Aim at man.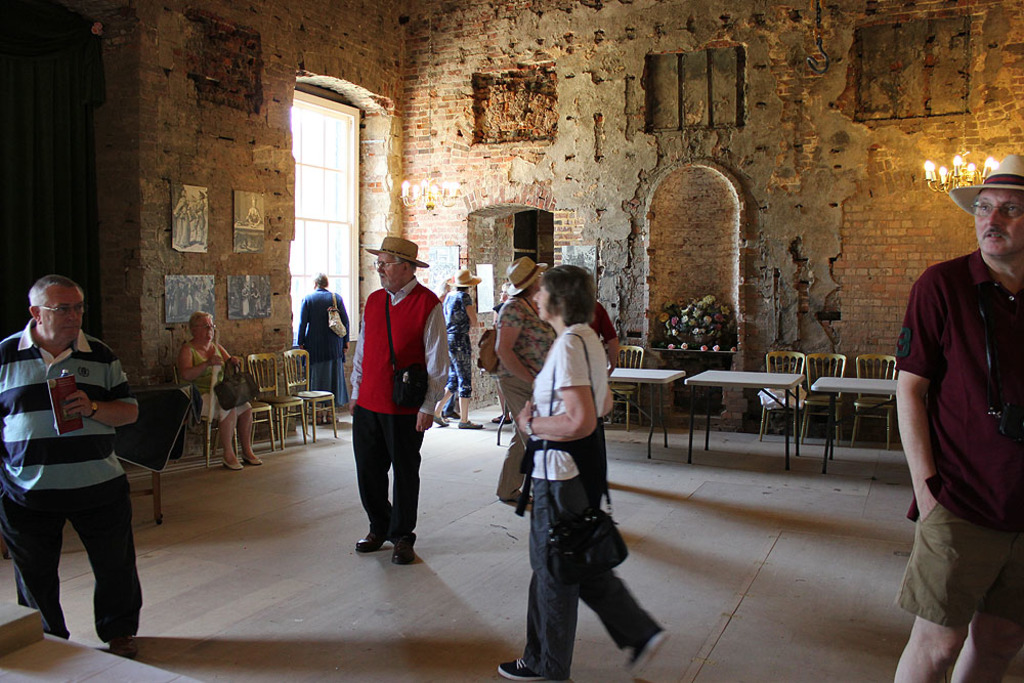
Aimed at <region>293, 271, 345, 404</region>.
